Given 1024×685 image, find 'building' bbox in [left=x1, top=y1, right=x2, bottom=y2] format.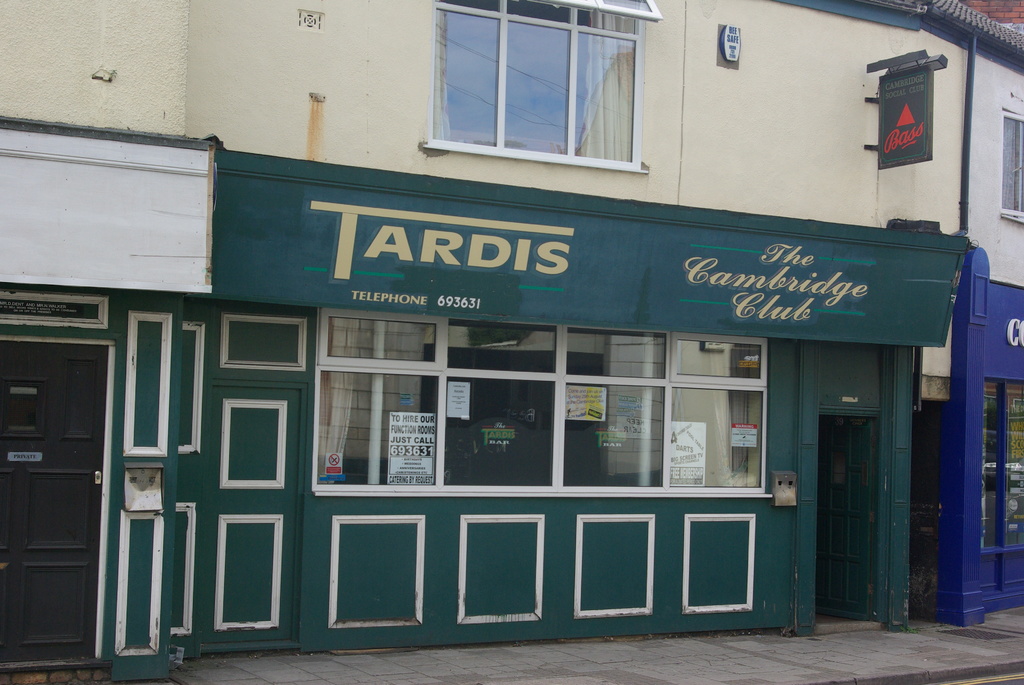
[left=0, top=0, right=972, bottom=684].
